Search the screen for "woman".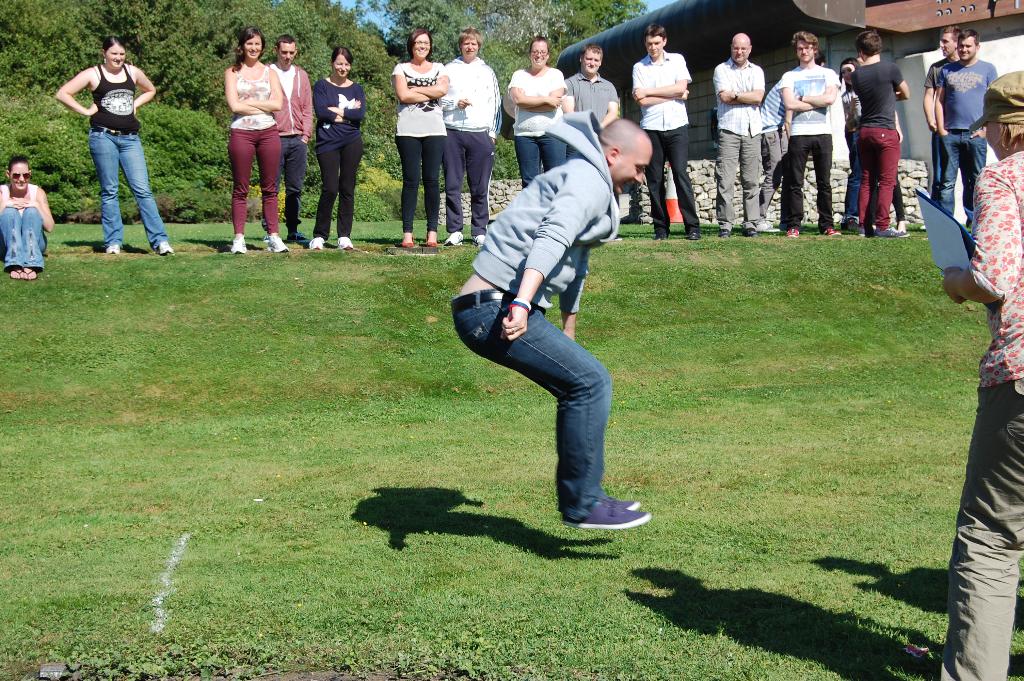
Found at 310:47:365:249.
